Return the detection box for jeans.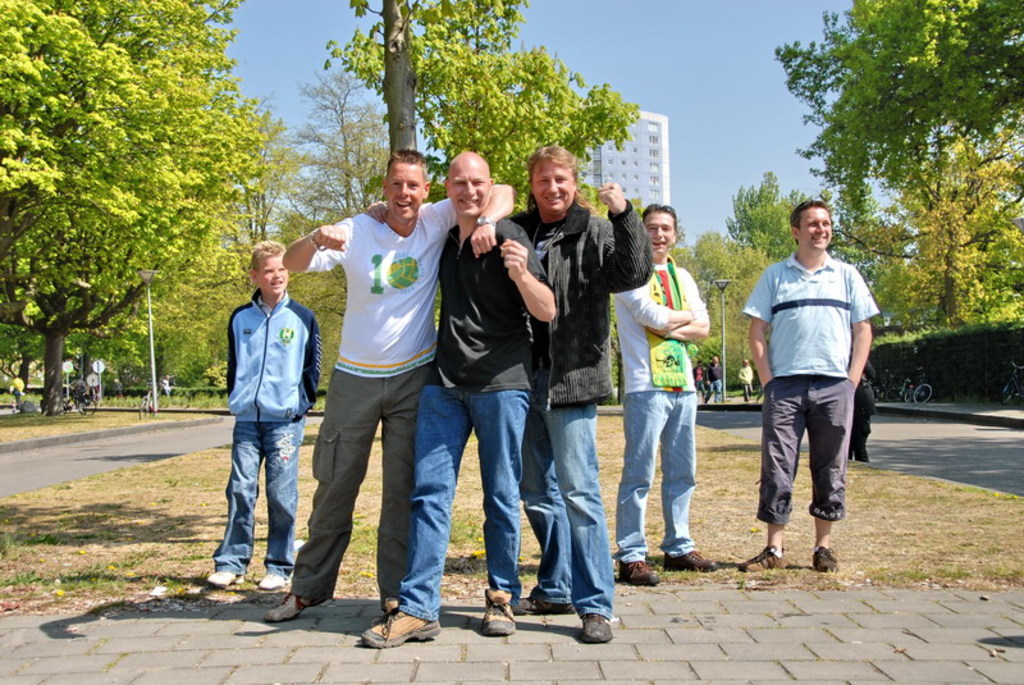
Rect(517, 389, 611, 616).
